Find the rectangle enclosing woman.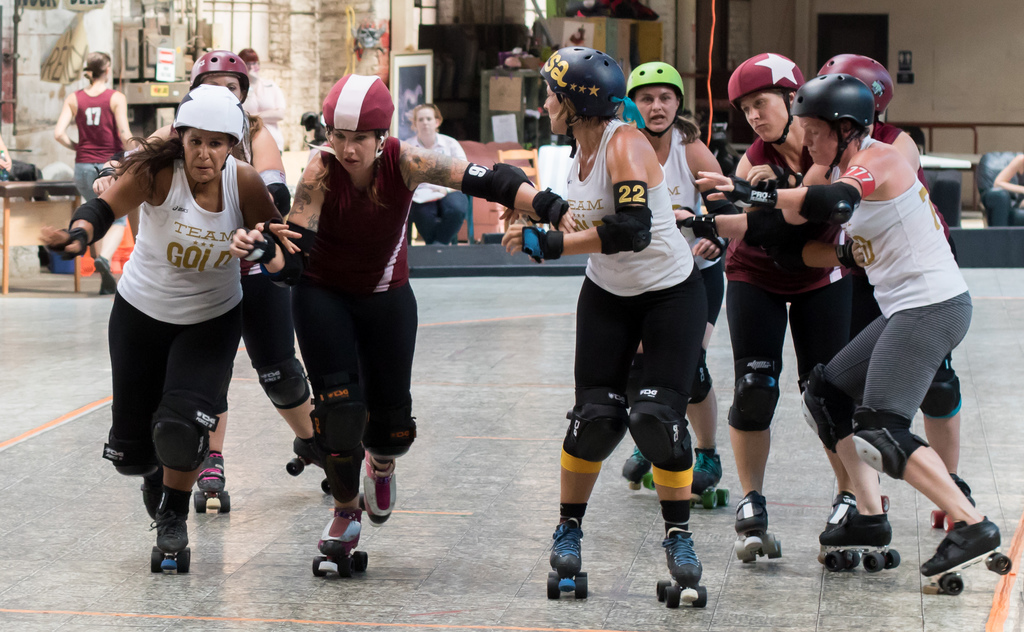
[left=685, top=74, right=997, bottom=588].
